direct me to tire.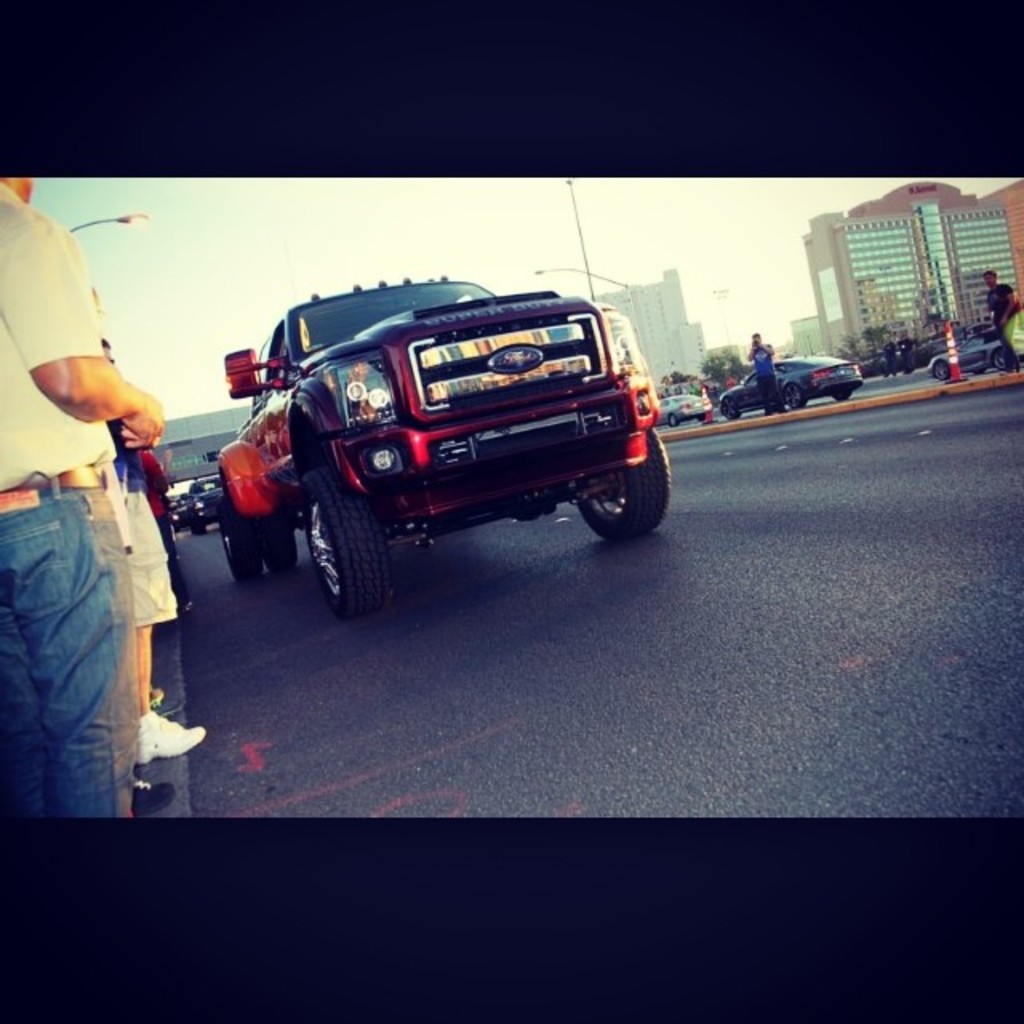
Direction: BBox(928, 354, 958, 381).
